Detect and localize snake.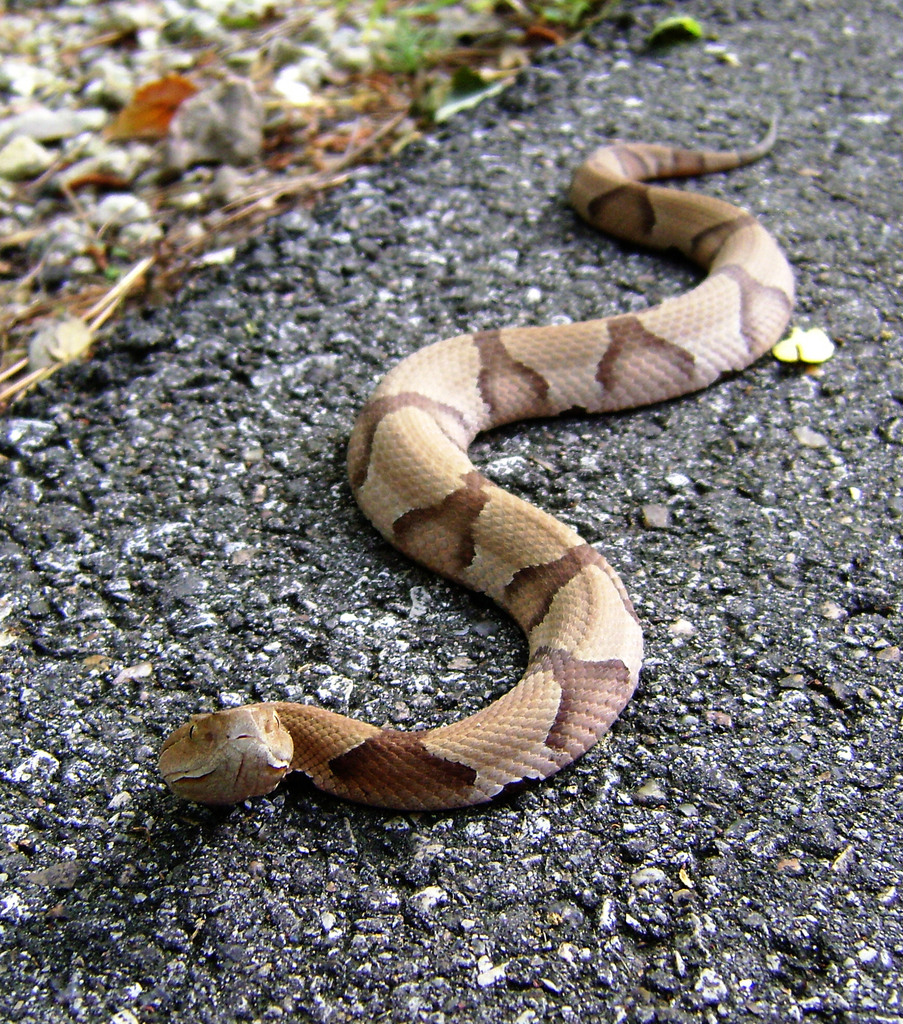
Localized at x1=161 y1=109 x2=791 y2=815.
